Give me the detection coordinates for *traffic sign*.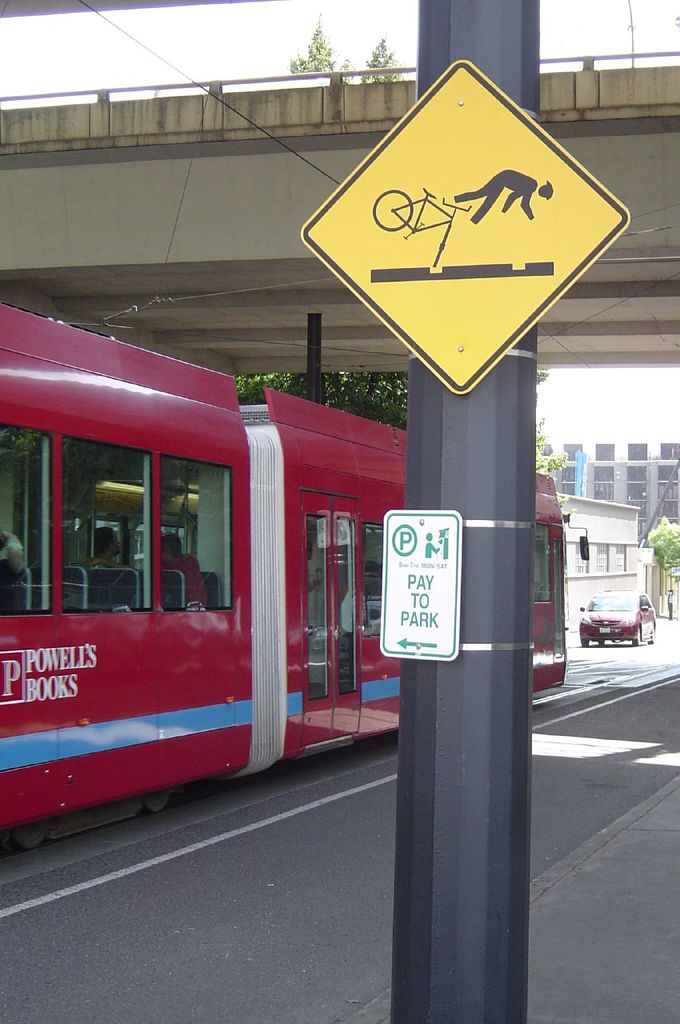
x1=298 y1=59 x2=642 y2=389.
